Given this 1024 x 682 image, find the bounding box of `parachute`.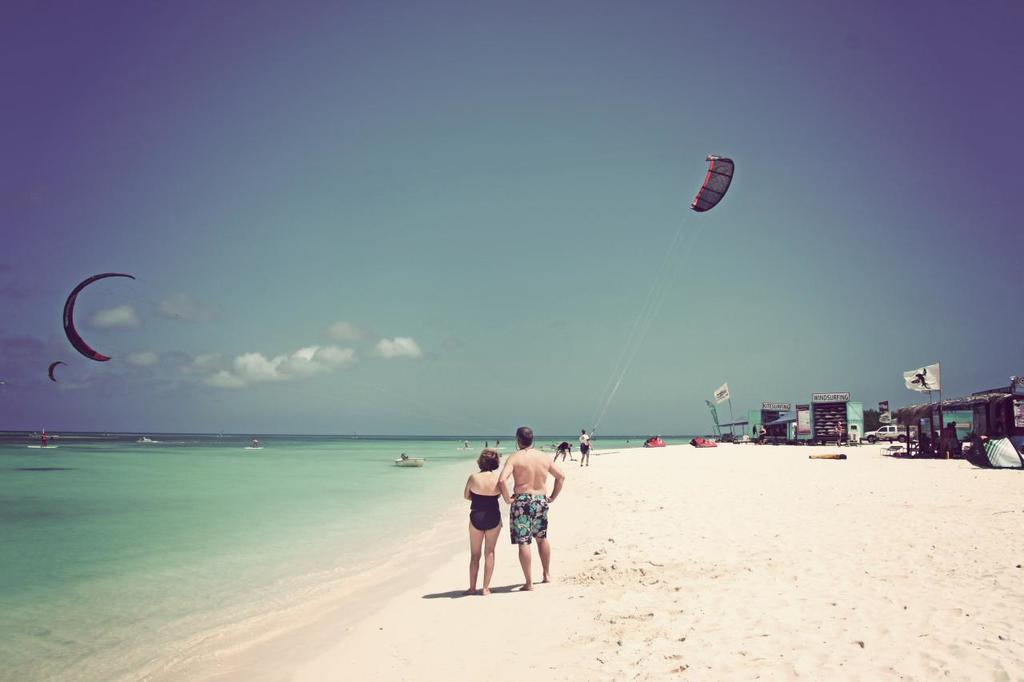
bbox=[62, 269, 143, 365].
